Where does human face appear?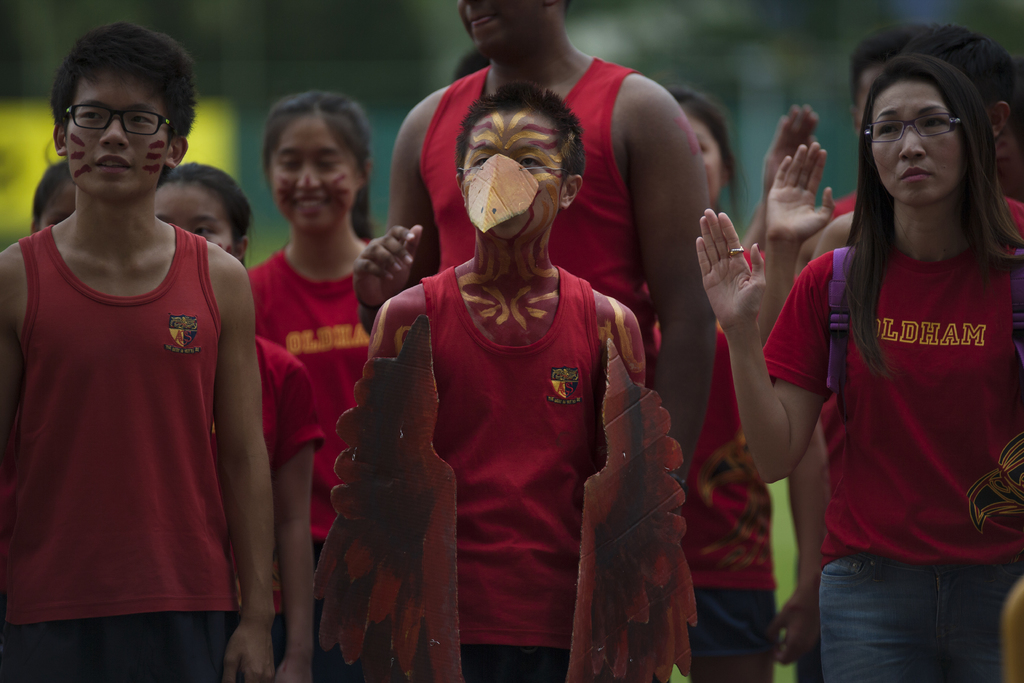
Appears at {"x1": 154, "y1": 182, "x2": 233, "y2": 251}.
